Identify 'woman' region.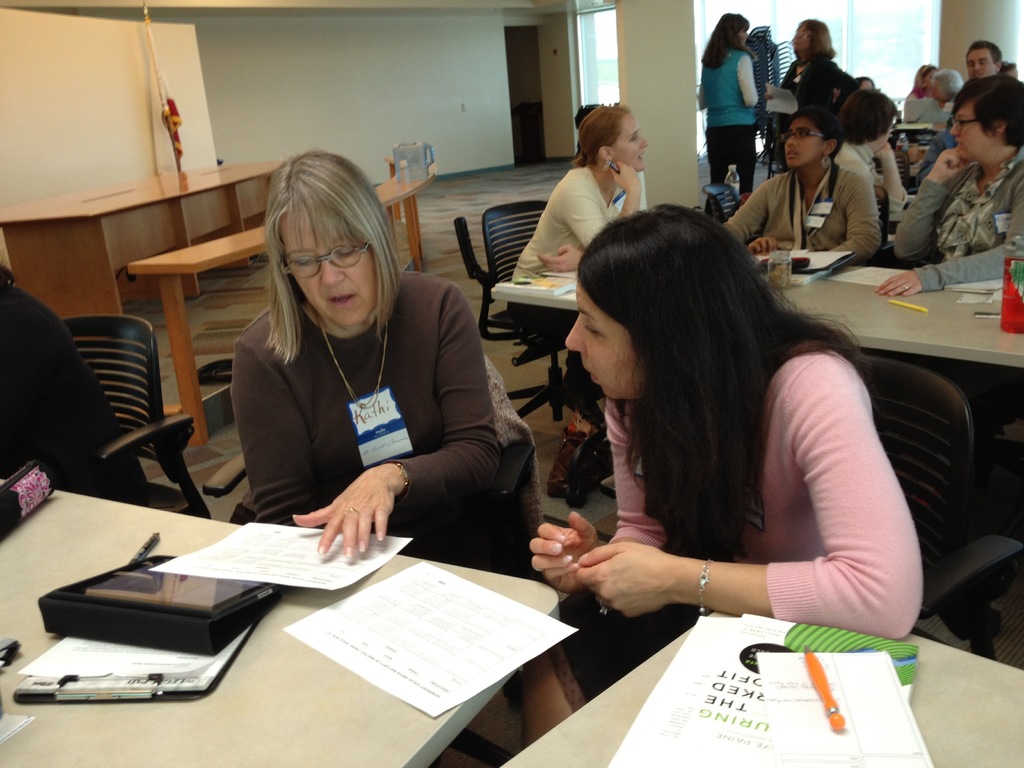
Region: BBox(525, 197, 932, 639).
